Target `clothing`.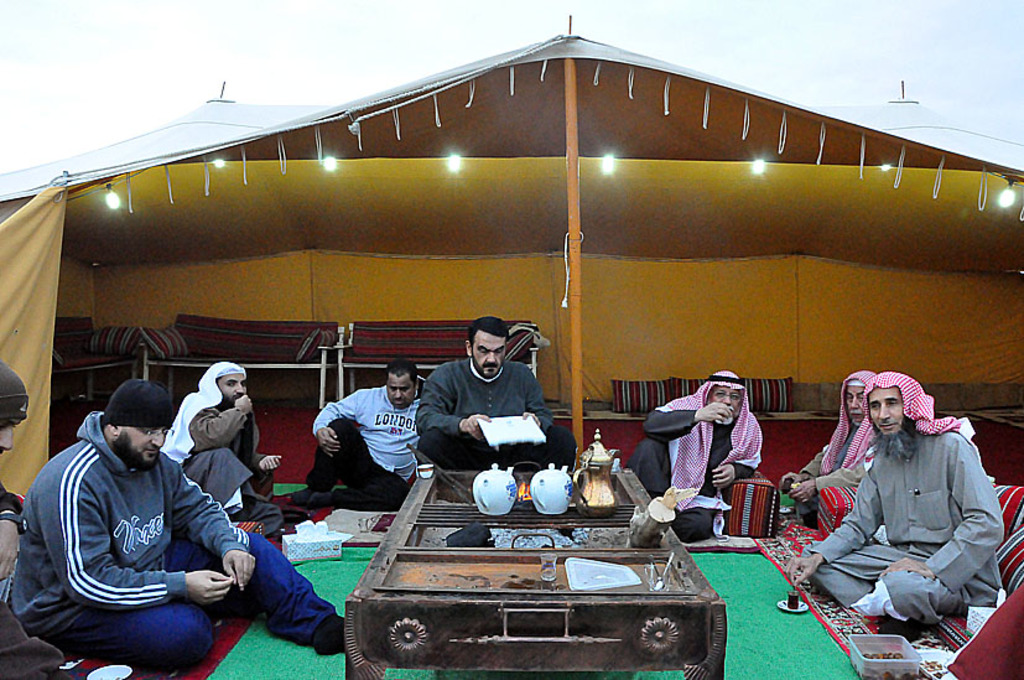
Target region: [0,481,66,679].
